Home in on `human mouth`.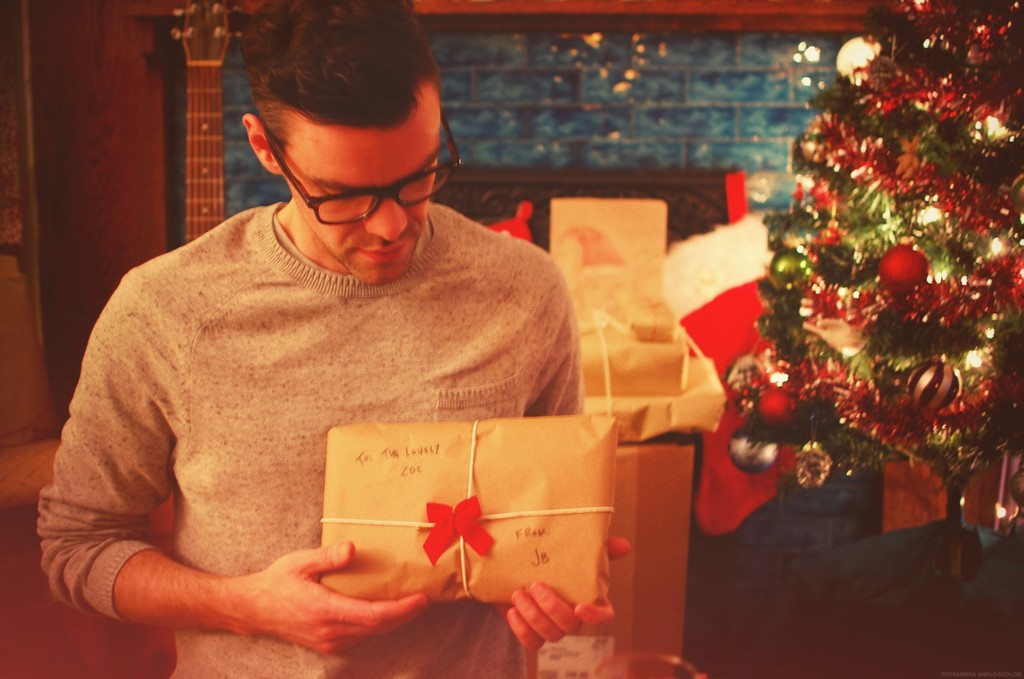
Homed in at (left=356, top=240, right=410, bottom=261).
